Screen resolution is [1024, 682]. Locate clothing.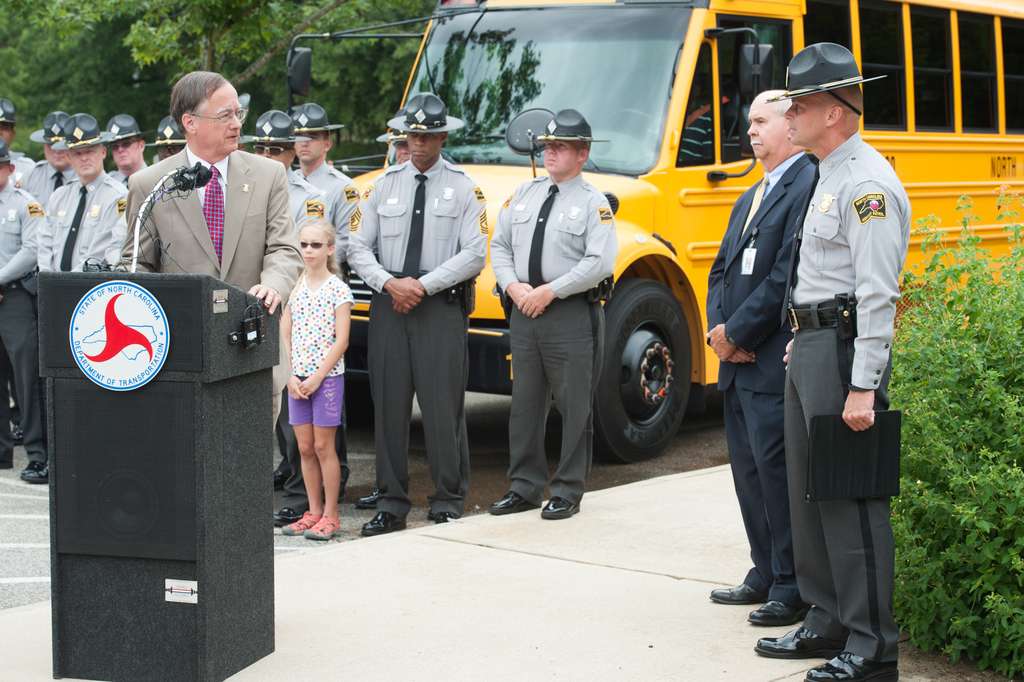
Rect(346, 149, 490, 515).
